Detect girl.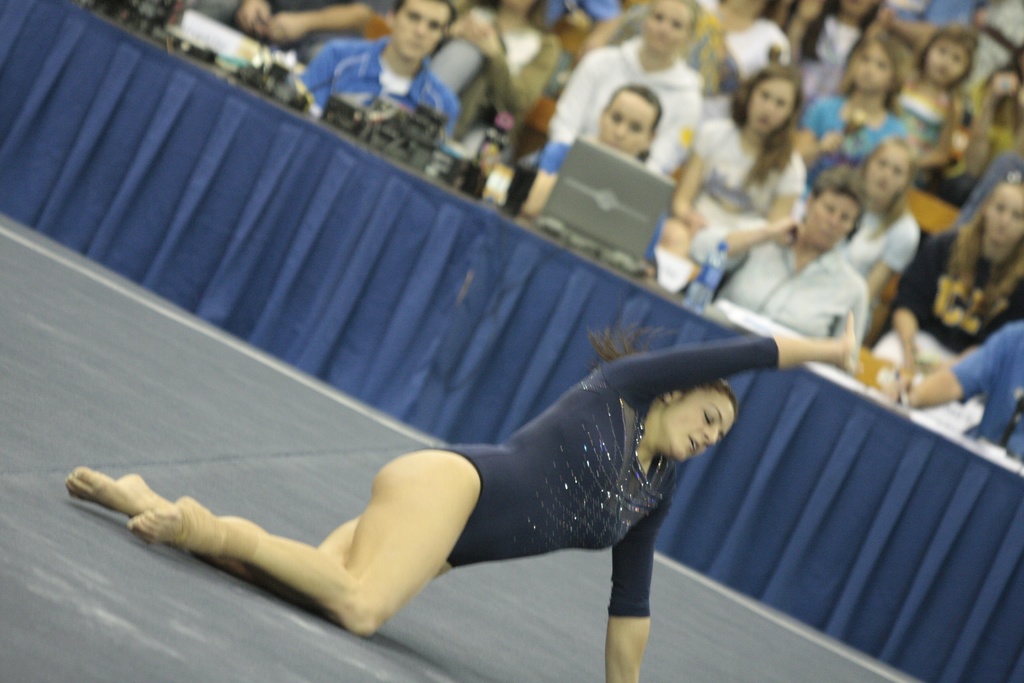
Detected at {"left": 802, "top": 34, "right": 917, "bottom": 186}.
